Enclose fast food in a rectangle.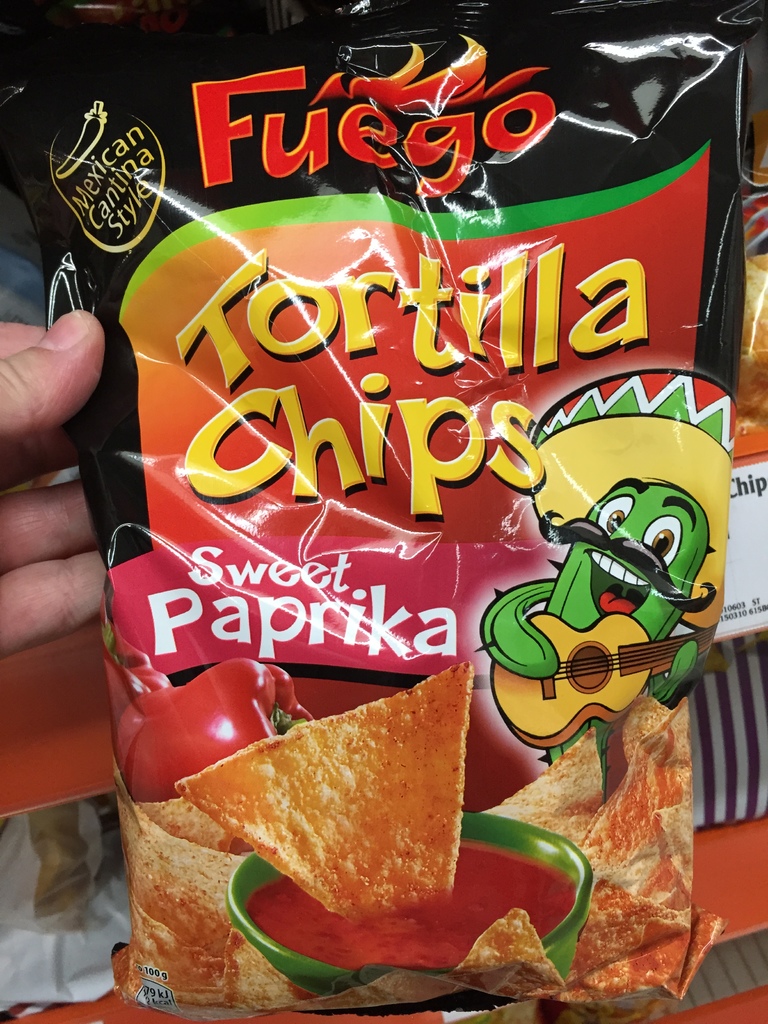
[left=490, top=707, right=615, bottom=843].
